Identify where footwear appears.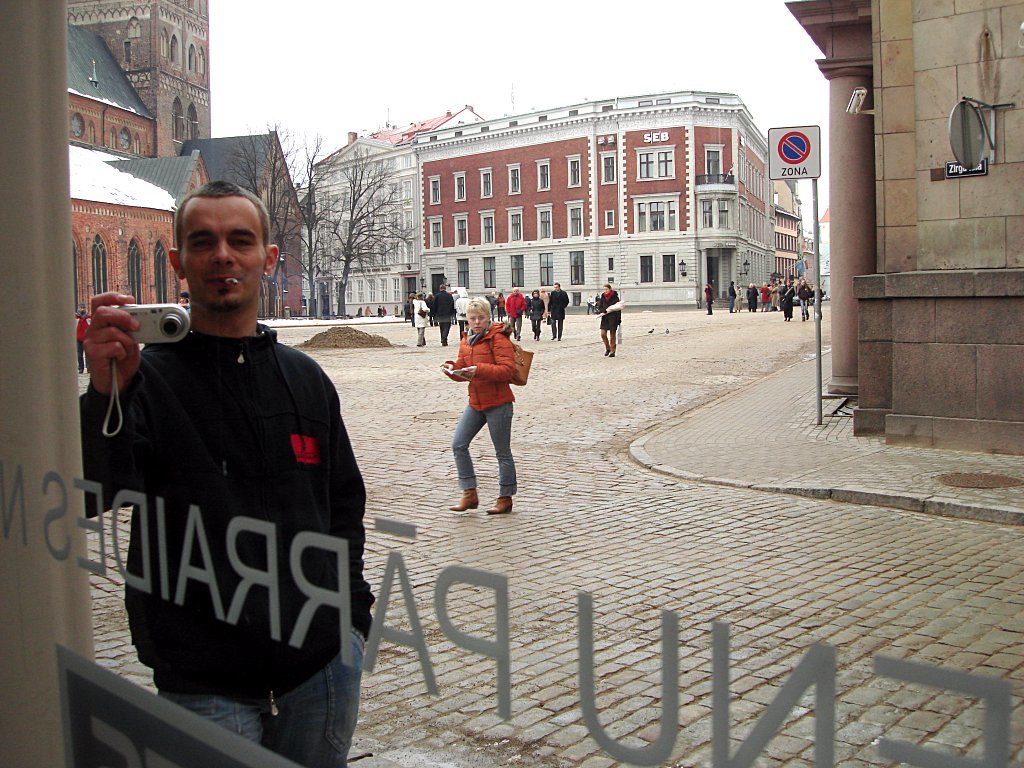
Appears at l=439, t=340, r=448, b=345.
